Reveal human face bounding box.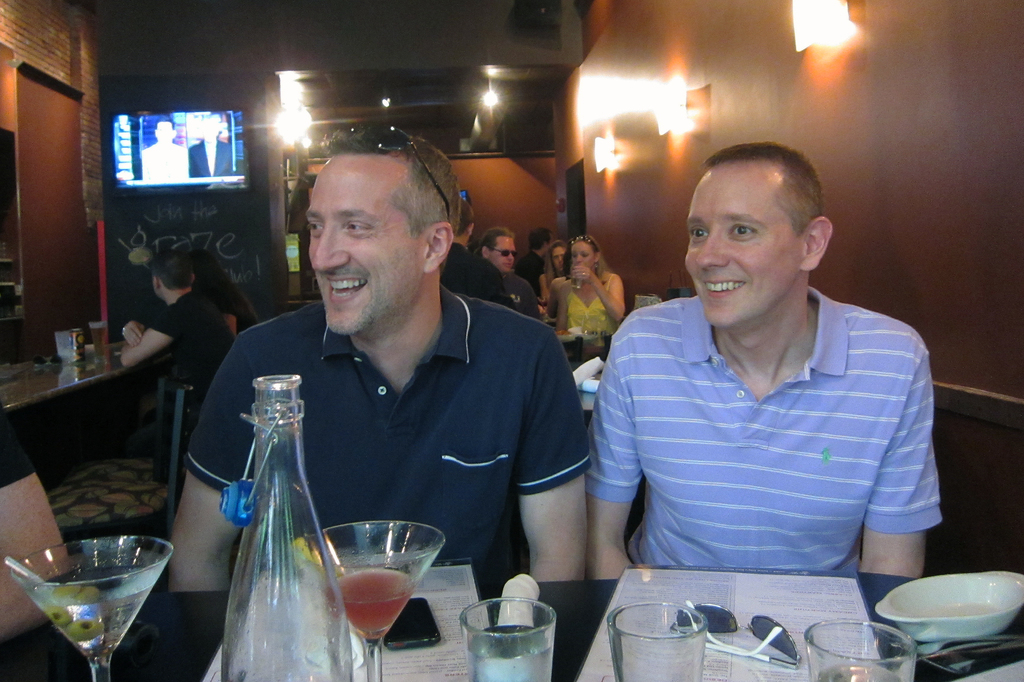
Revealed: 305:151:433:335.
